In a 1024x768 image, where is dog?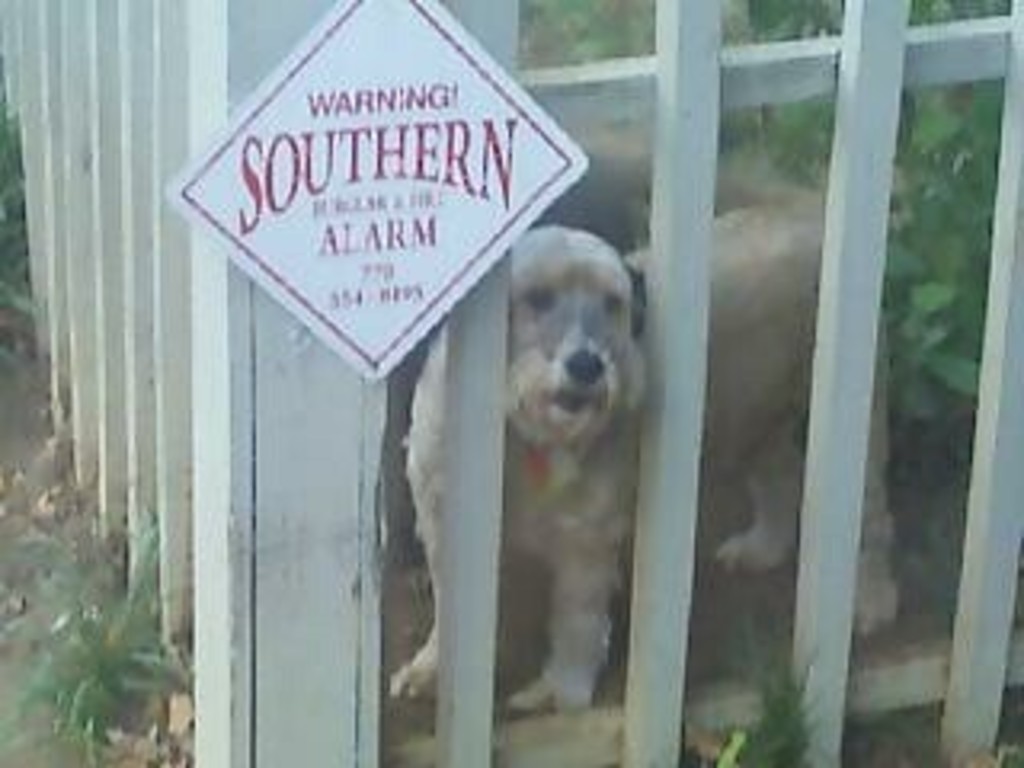
(378, 205, 909, 720).
